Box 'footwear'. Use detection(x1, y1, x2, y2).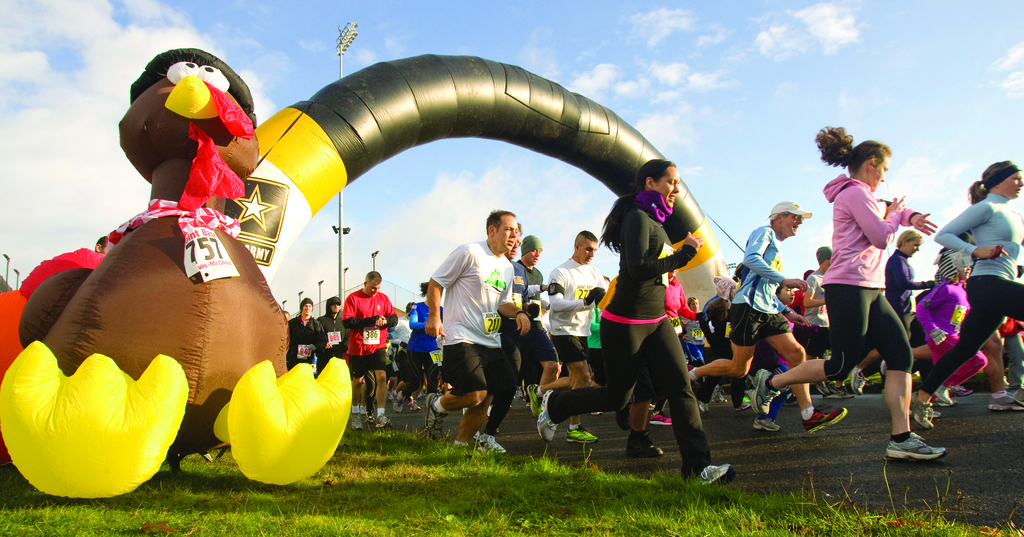
detection(536, 382, 556, 440).
